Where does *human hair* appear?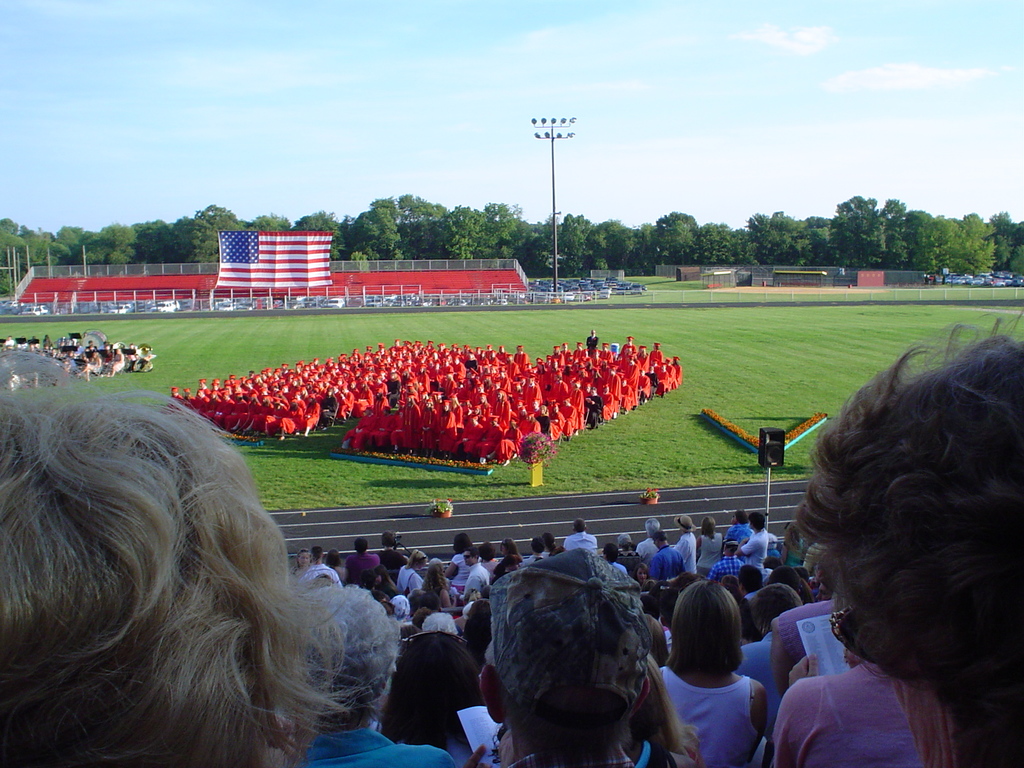
Appears at box=[783, 307, 1023, 764].
